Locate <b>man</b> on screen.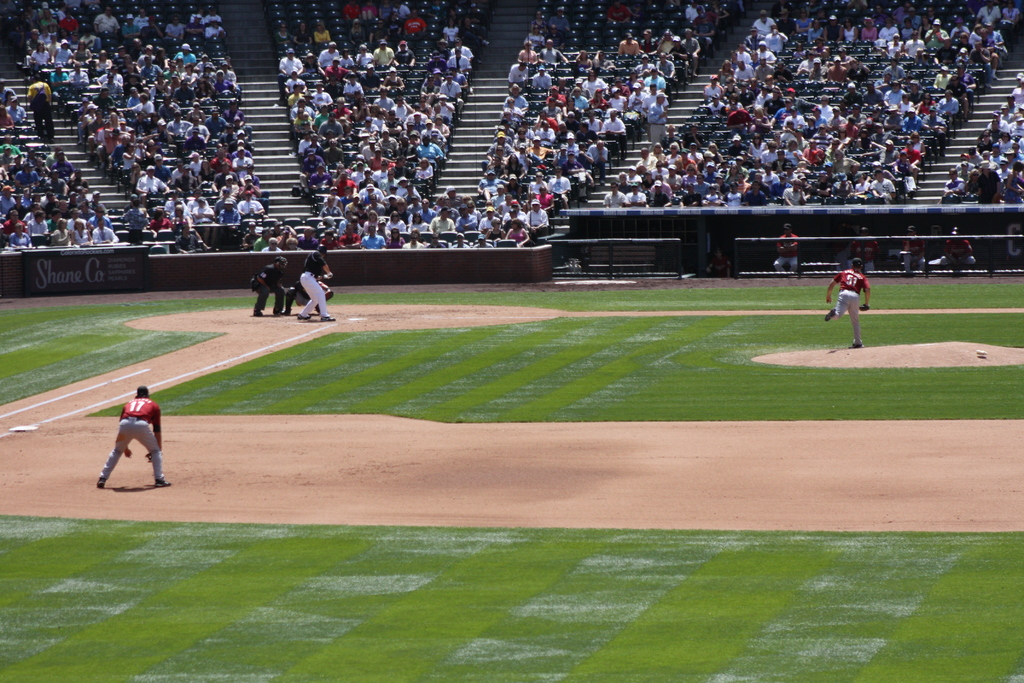
On screen at {"x1": 299, "y1": 243, "x2": 336, "y2": 318}.
